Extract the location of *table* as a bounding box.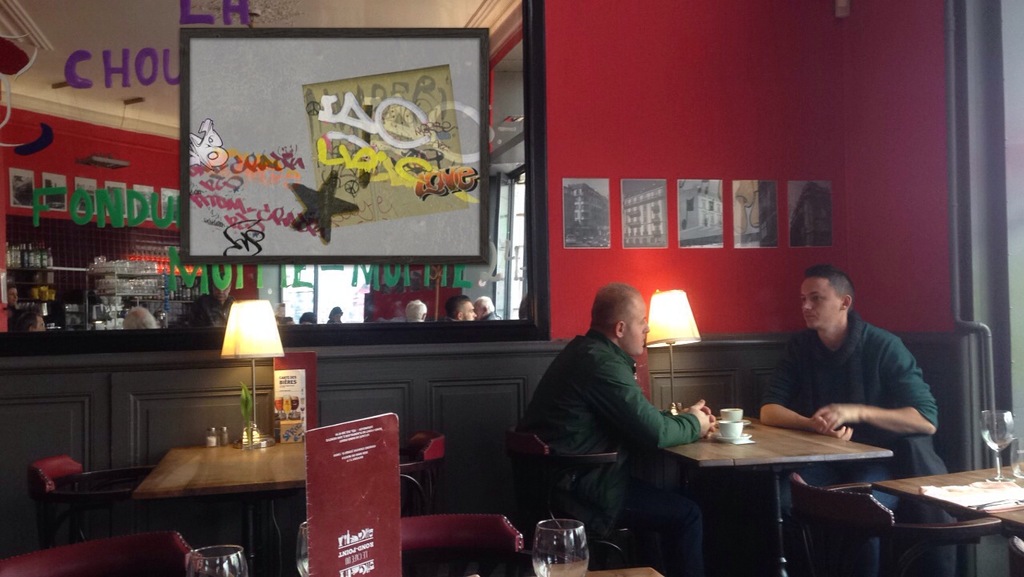
pyautogui.locateOnScreen(869, 458, 1023, 576).
